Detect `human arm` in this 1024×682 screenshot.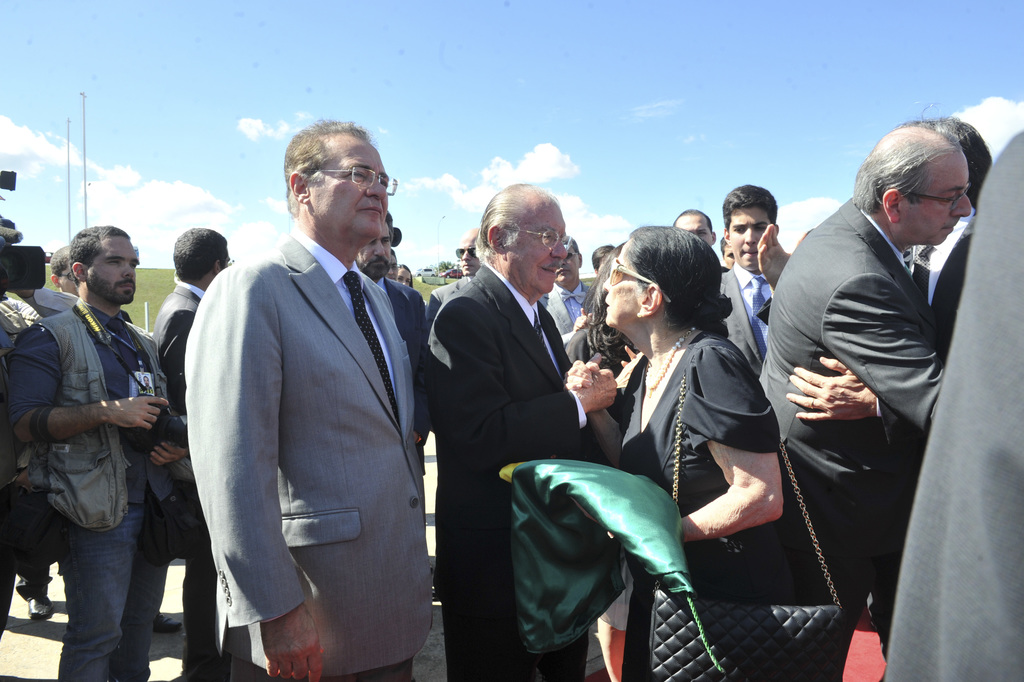
Detection: 801 261 958 441.
